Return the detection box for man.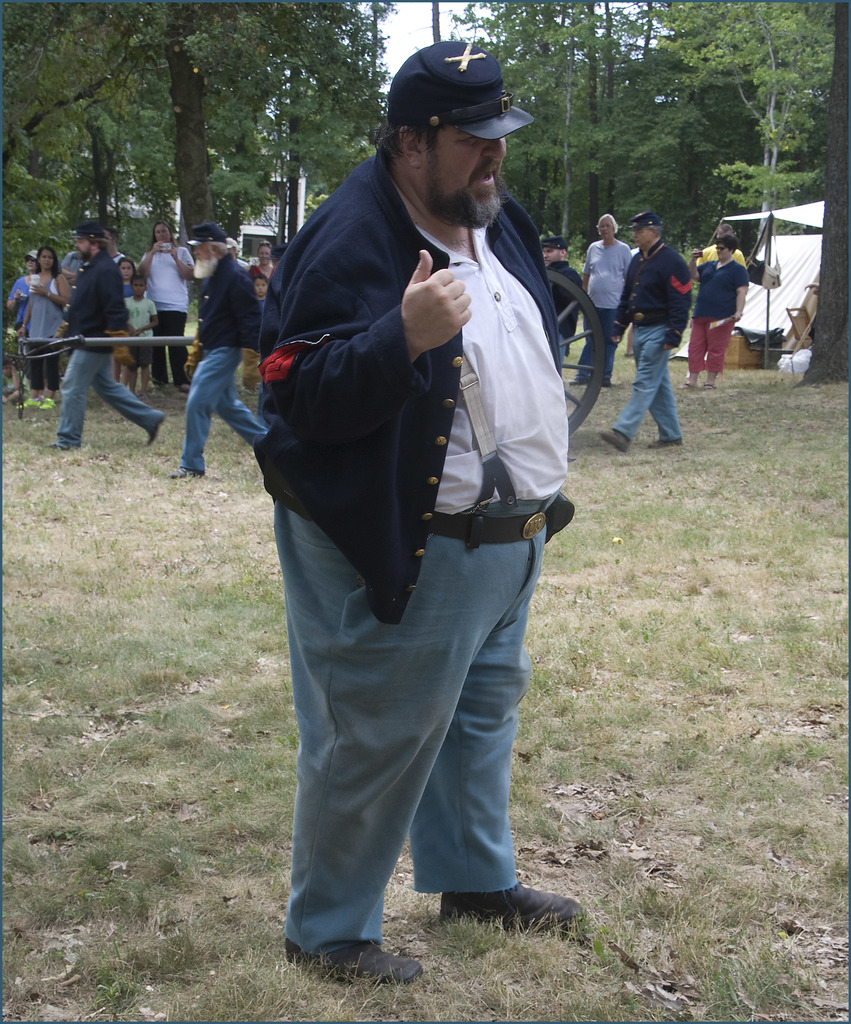
box(31, 225, 166, 452).
